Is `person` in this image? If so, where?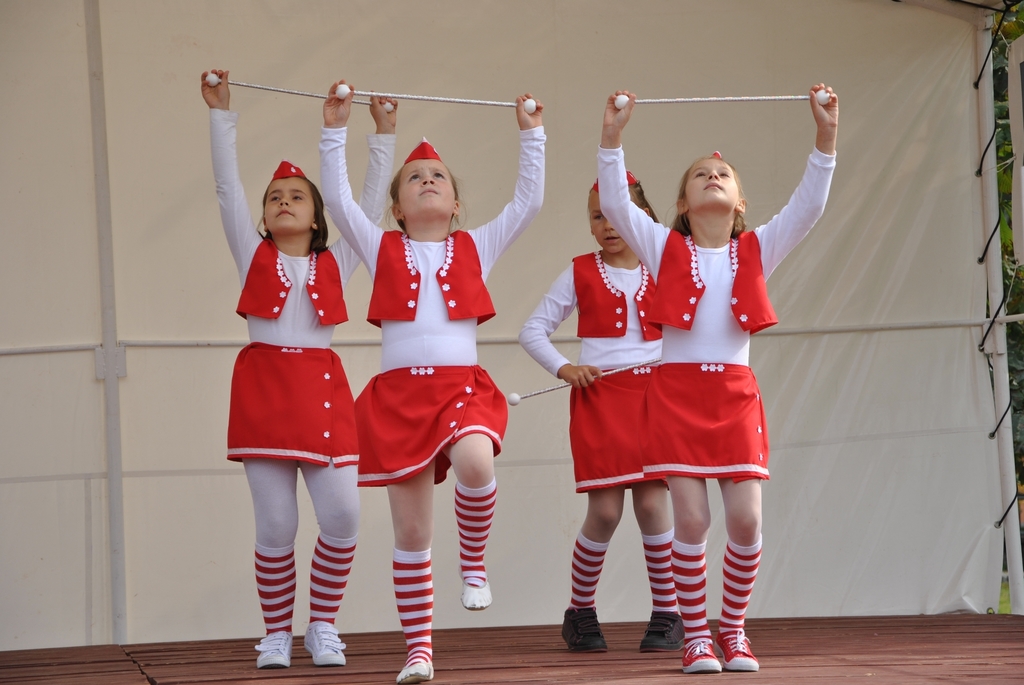
Yes, at BBox(596, 84, 831, 670).
